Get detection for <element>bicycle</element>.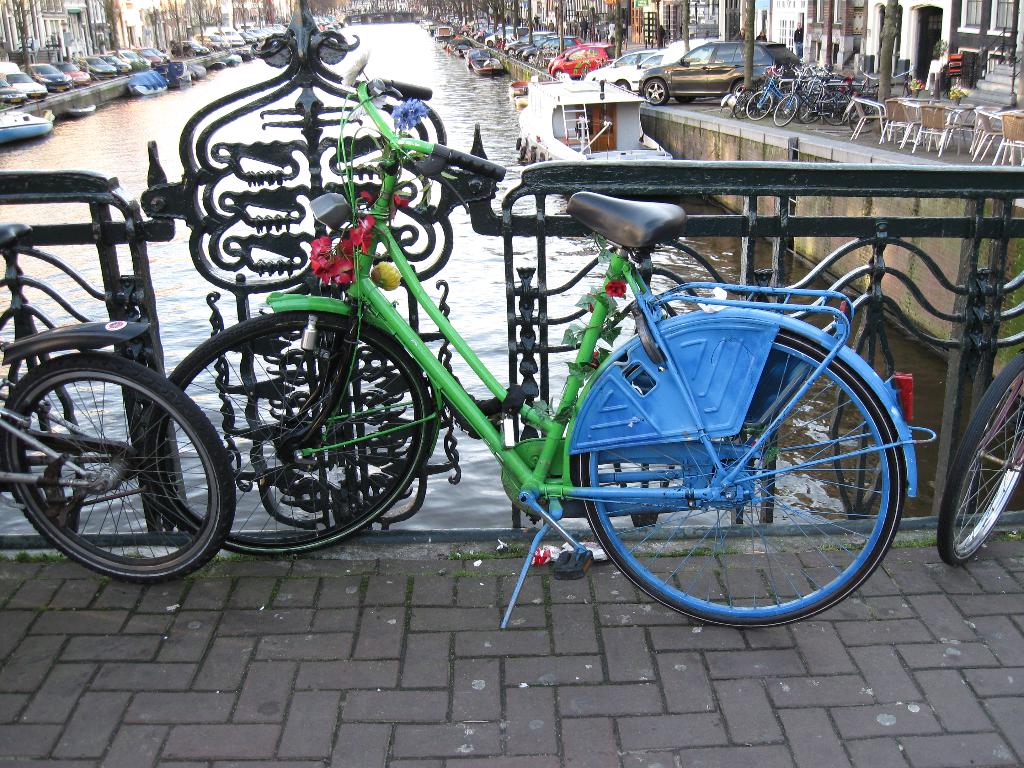
Detection: [left=140, top=76, right=941, bottom=637].
